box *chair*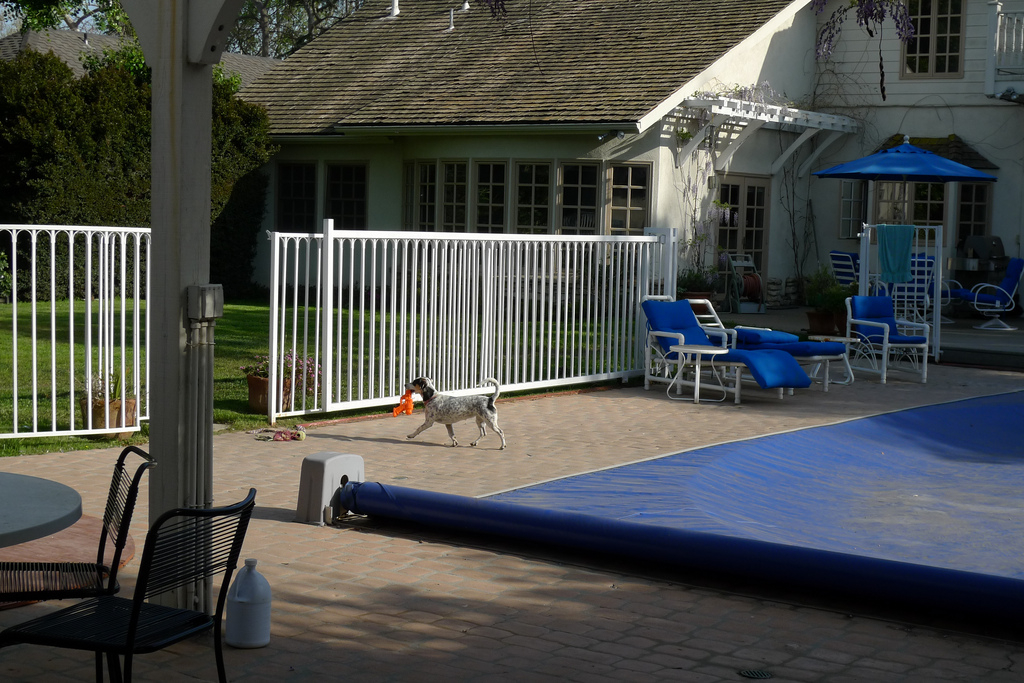
<box>0,486,256,682</box>
